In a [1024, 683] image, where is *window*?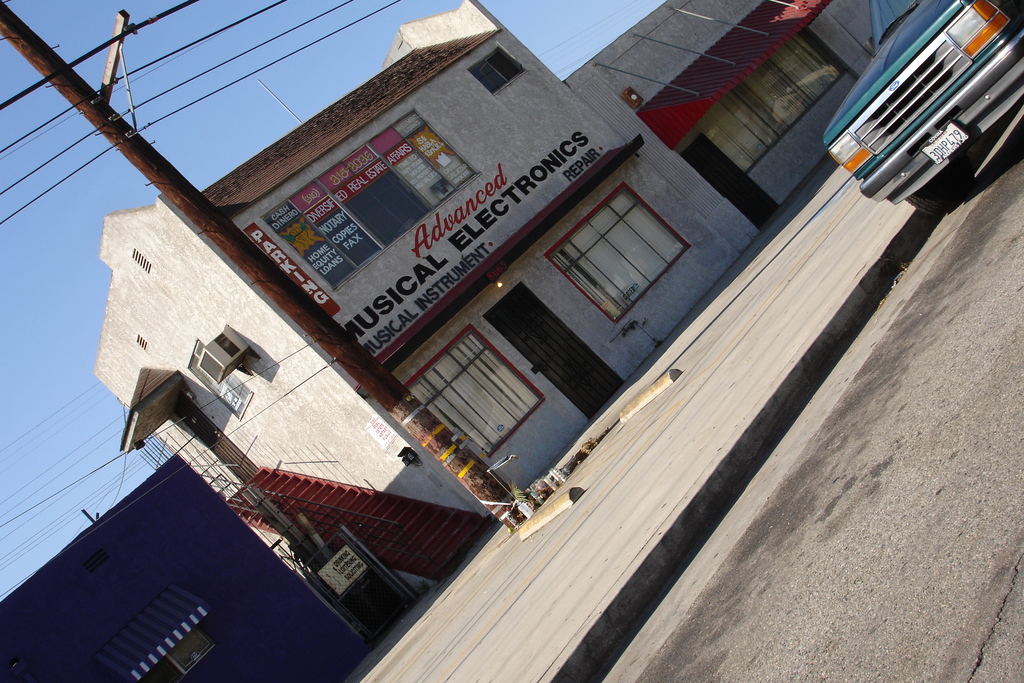
545/174/684/316.
